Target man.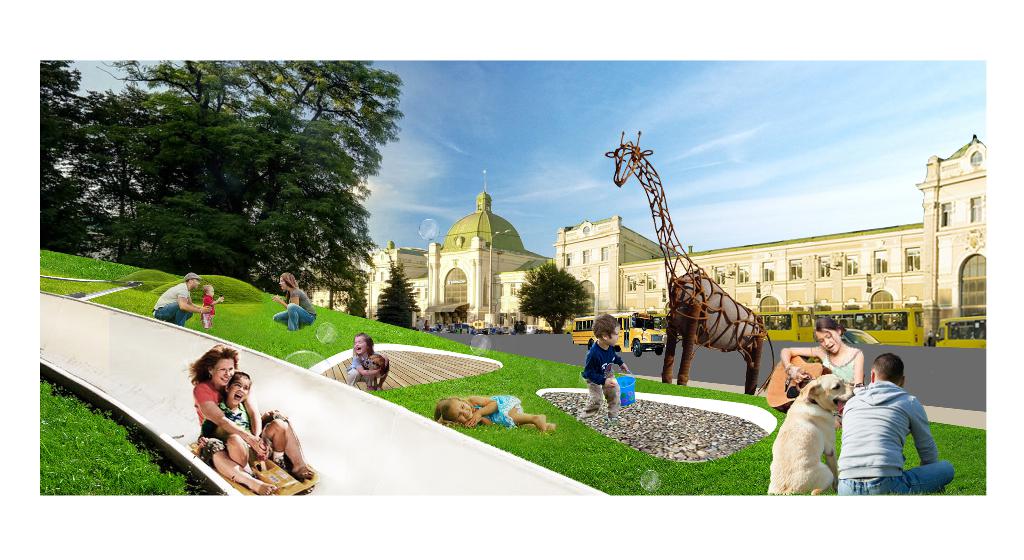
Target region: box=[157, 276, 201, 329].
